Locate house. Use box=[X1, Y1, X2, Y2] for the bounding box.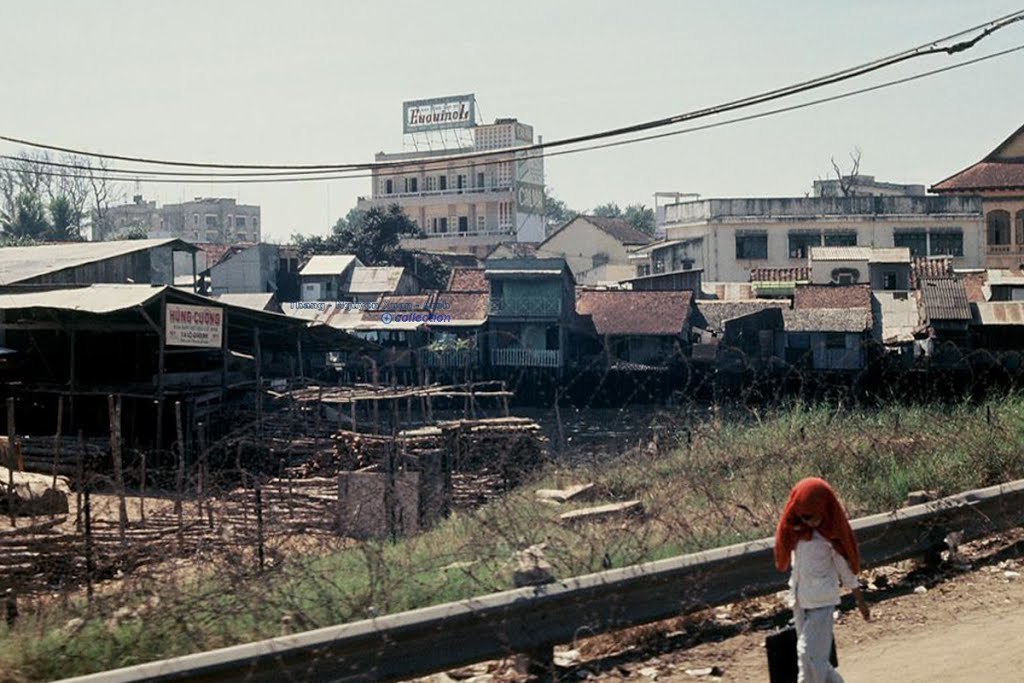
box=[473, 246, 582, 367].
